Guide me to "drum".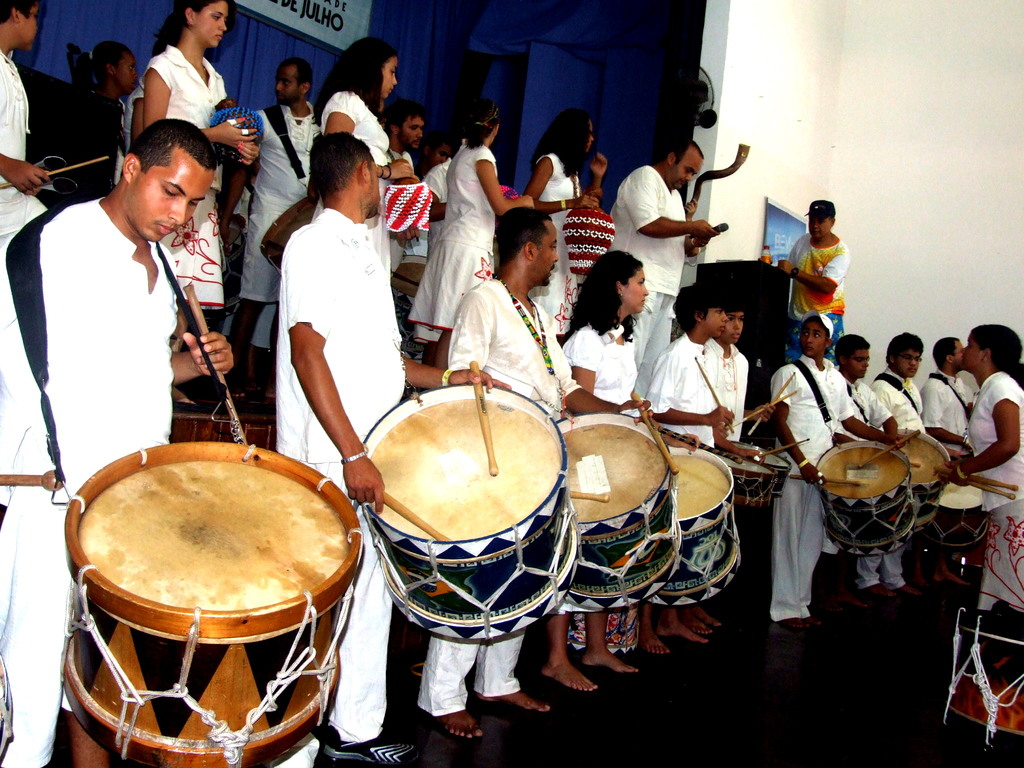
Guidance: BBox(879, 430, 947, 533).
